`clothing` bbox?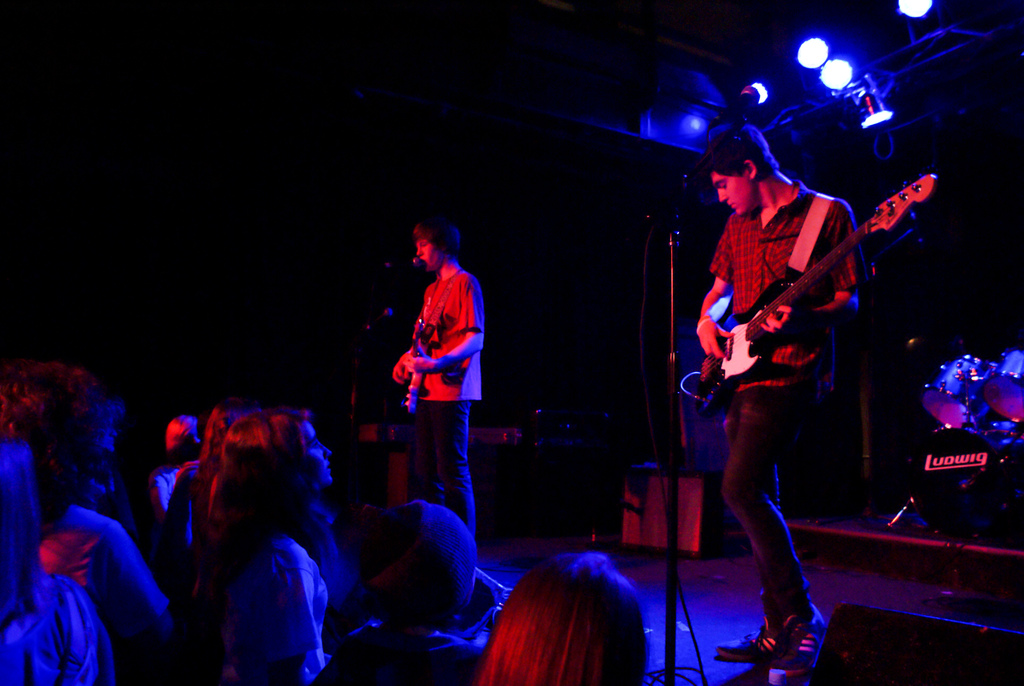
box(706, 177, 870, 391)
